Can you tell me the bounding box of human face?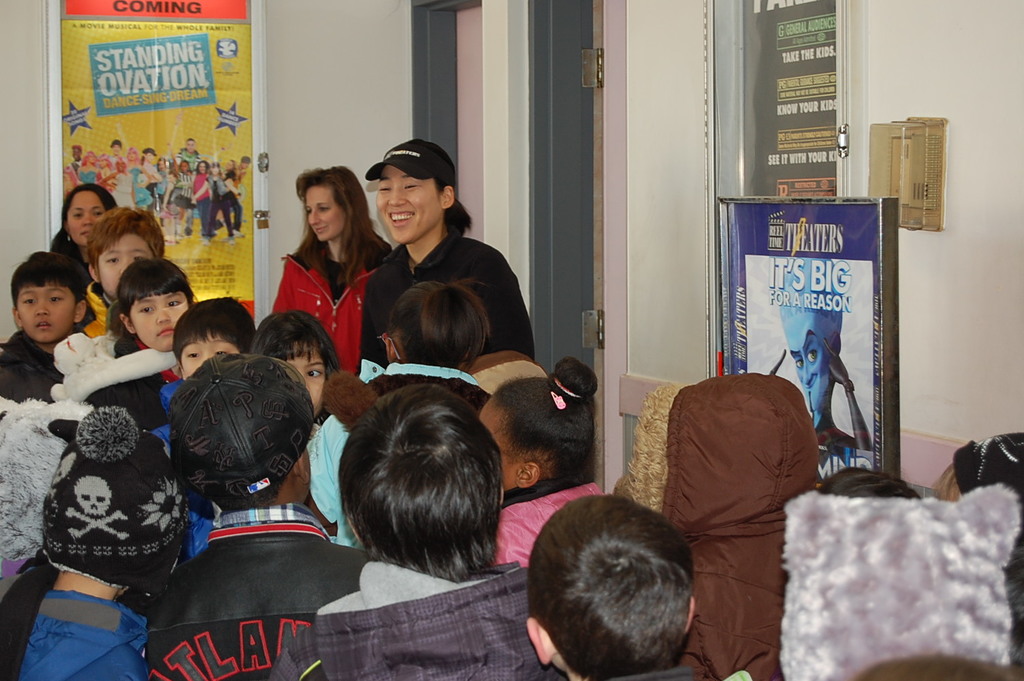
crop(95, 235, 161, 293).
